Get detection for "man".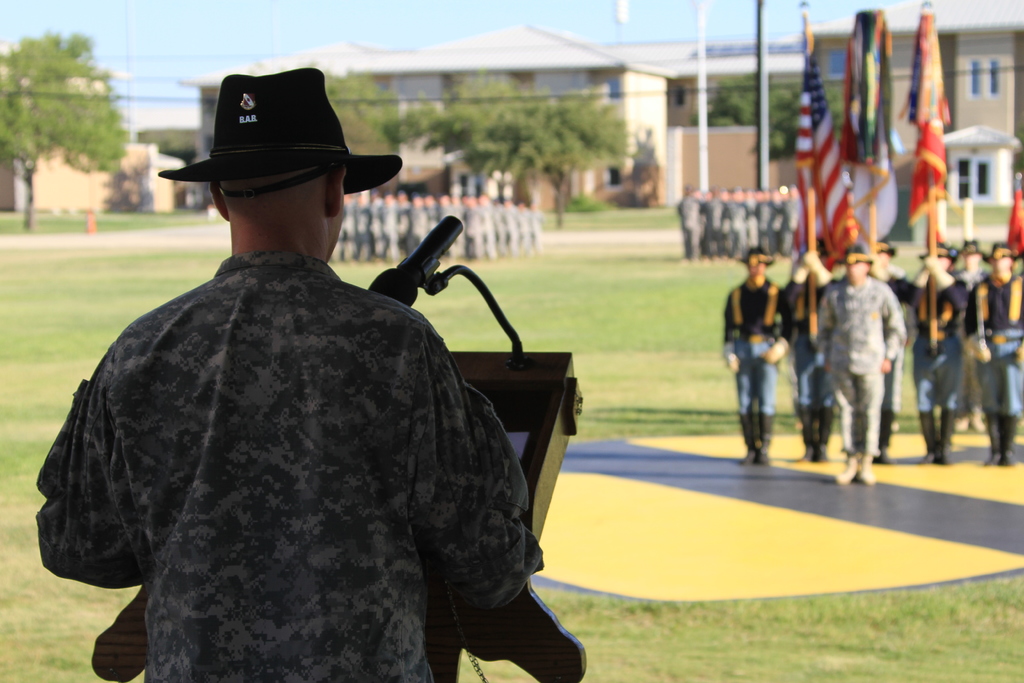
Detection: box=[876, 241, 911, 450].
